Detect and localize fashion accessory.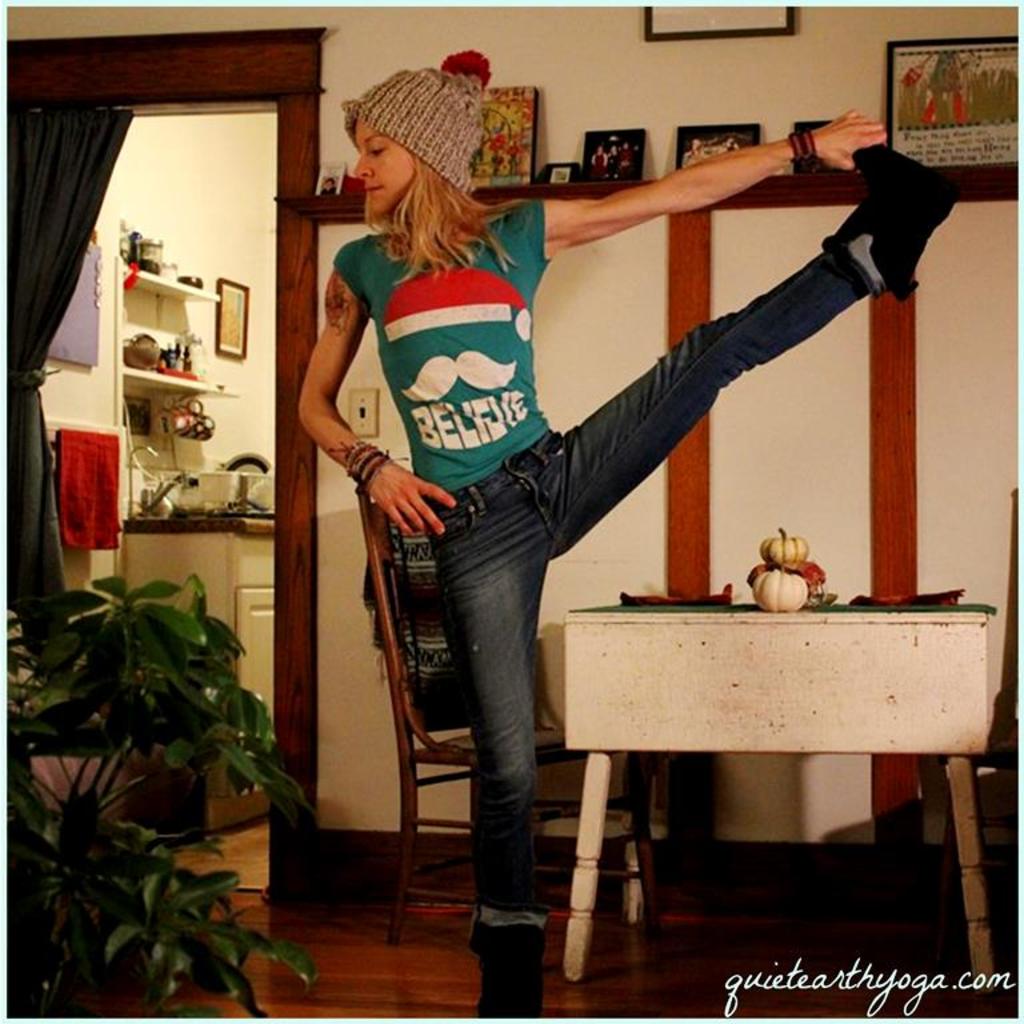
Localized at (819, 135, 961, 299).
